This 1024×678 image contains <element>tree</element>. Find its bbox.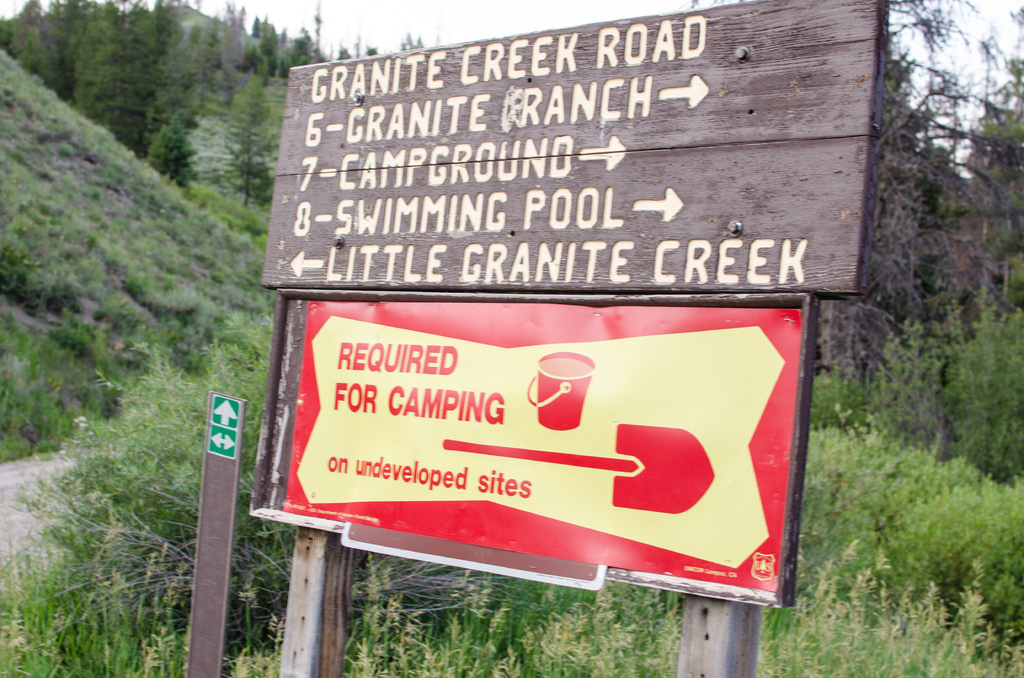
pyautogui.locateOnScreen(72, 0, 213, 172).
